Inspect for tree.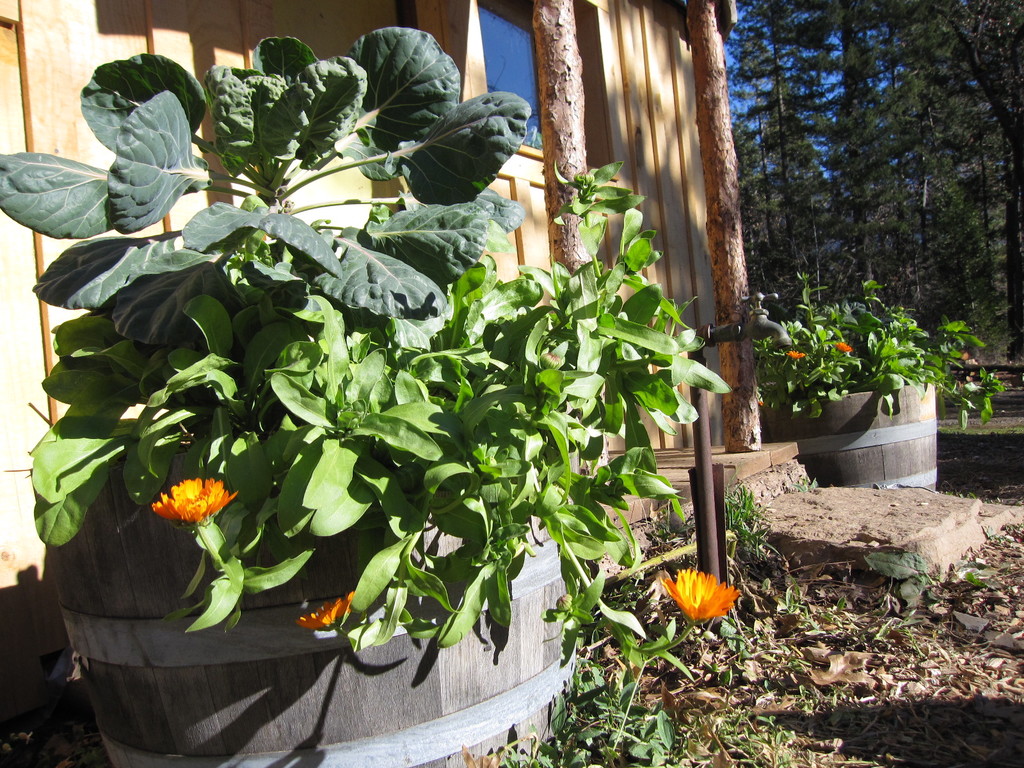
Inspection: box(717, 0, 1023, 361).
